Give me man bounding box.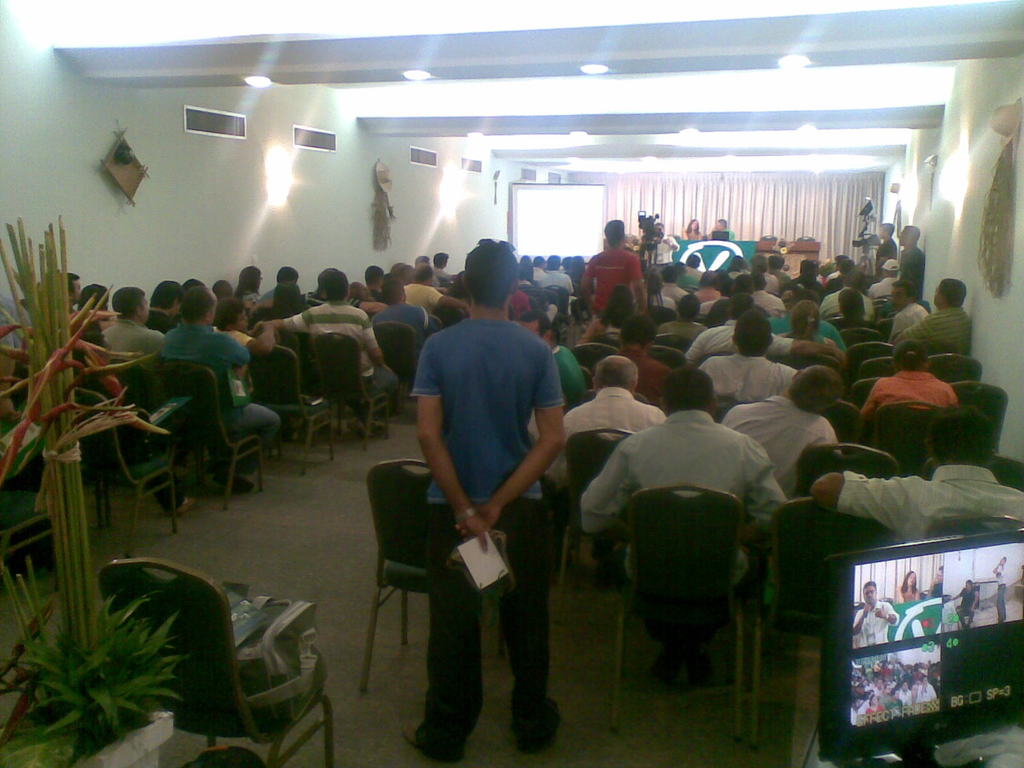
(x1=815, y1=264, x2=872, y2=319).
